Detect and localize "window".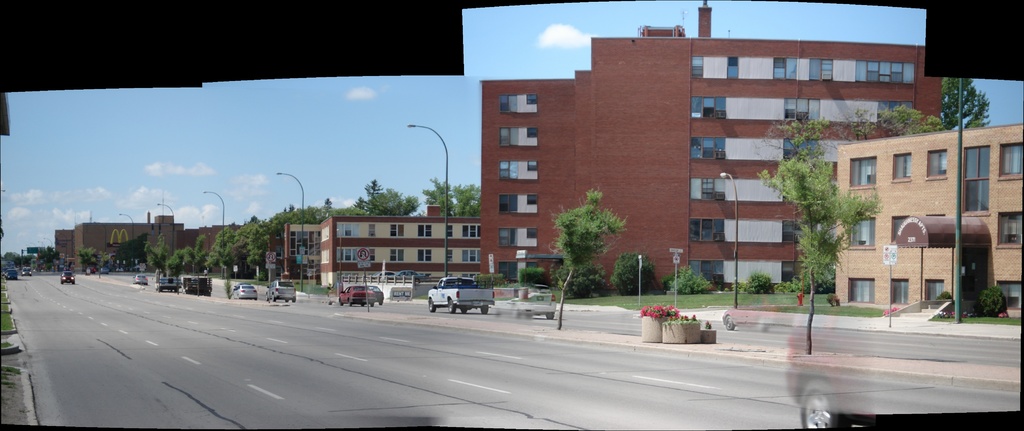
Localized at bbox=[496, 128, 540, 147].
